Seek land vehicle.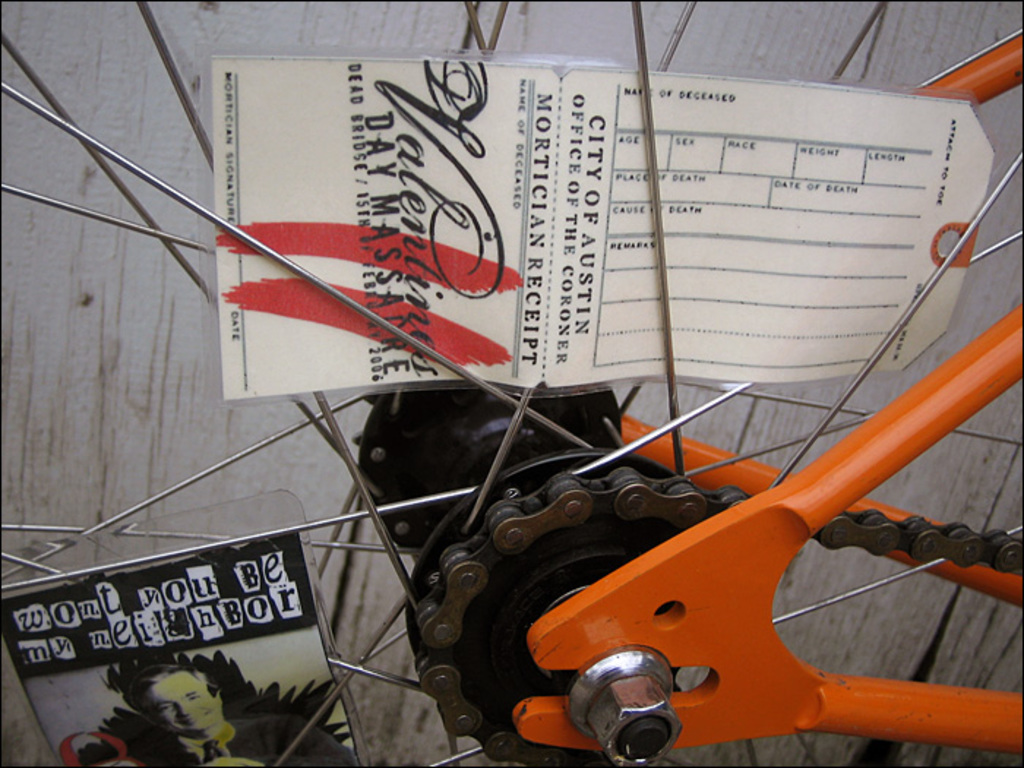
select_region(0, 0, 1023, 767).
